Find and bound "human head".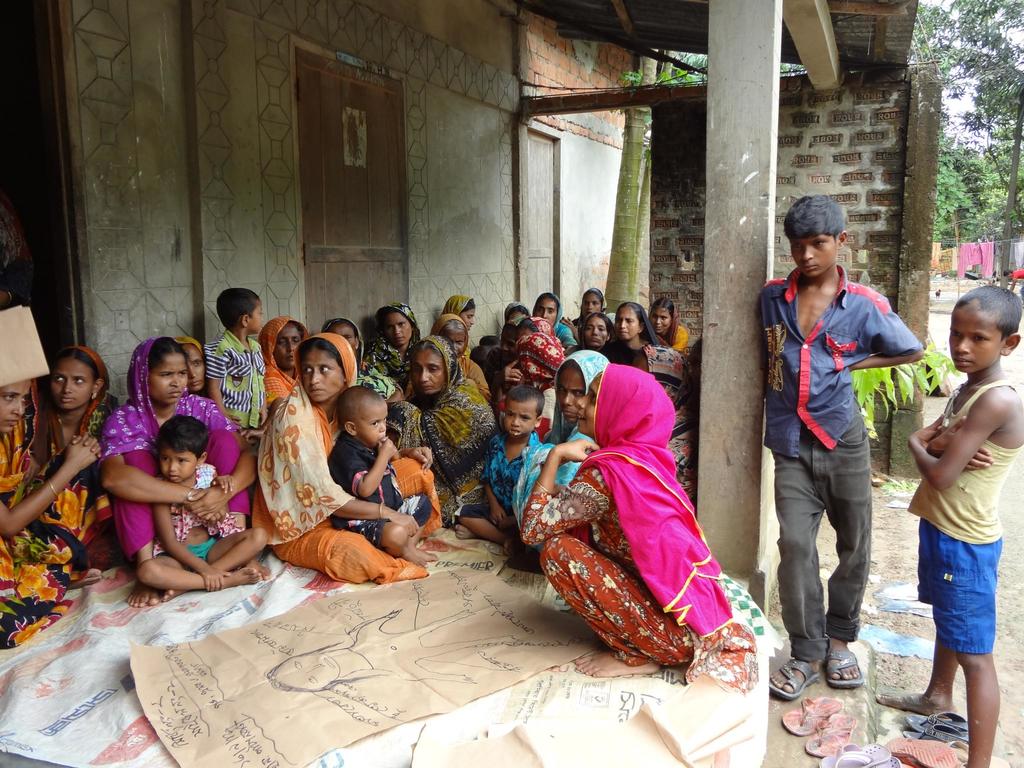
Bound: [650,299,679,328].
